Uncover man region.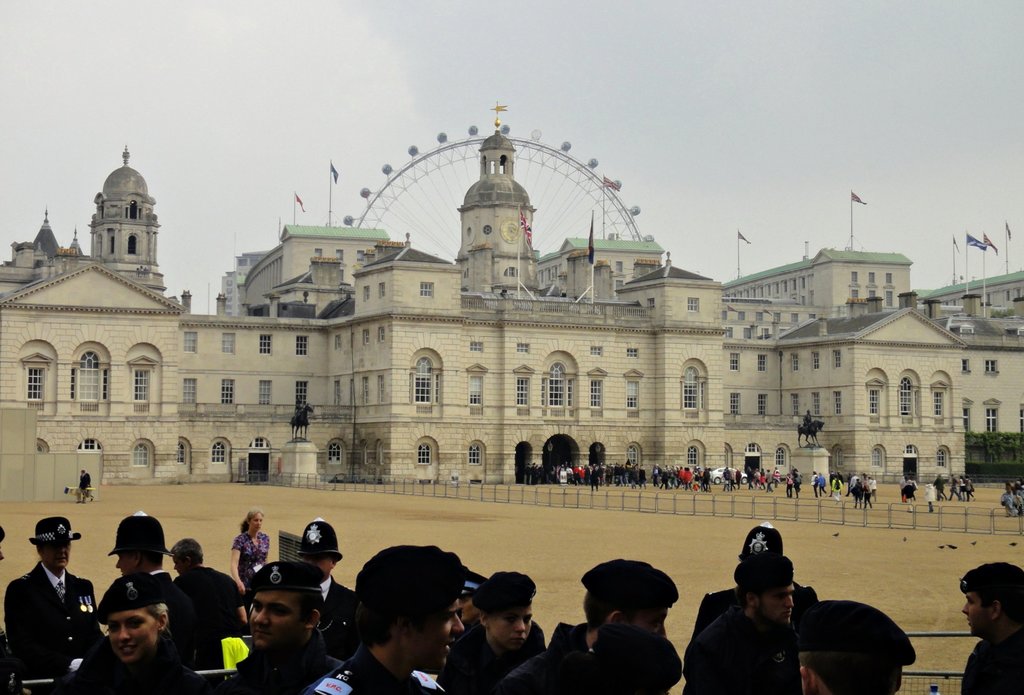
Uncovered: <box>308,546,476,694</box>.
